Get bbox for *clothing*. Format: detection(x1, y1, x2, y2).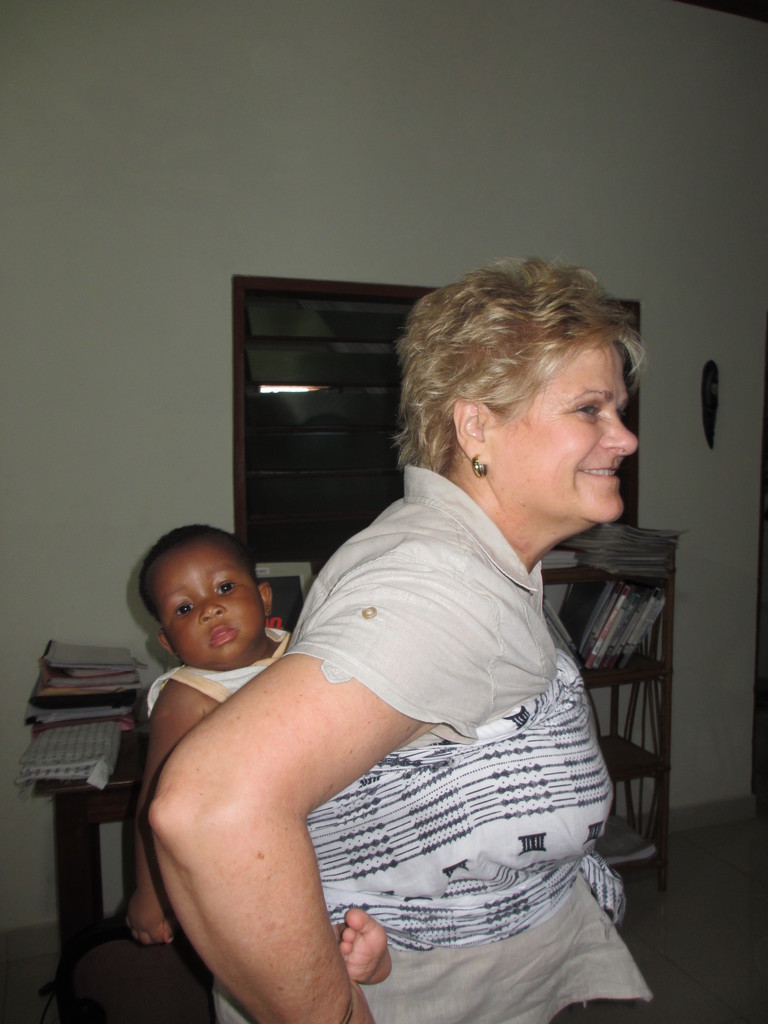
detection(205, 456, 662, 1023).
